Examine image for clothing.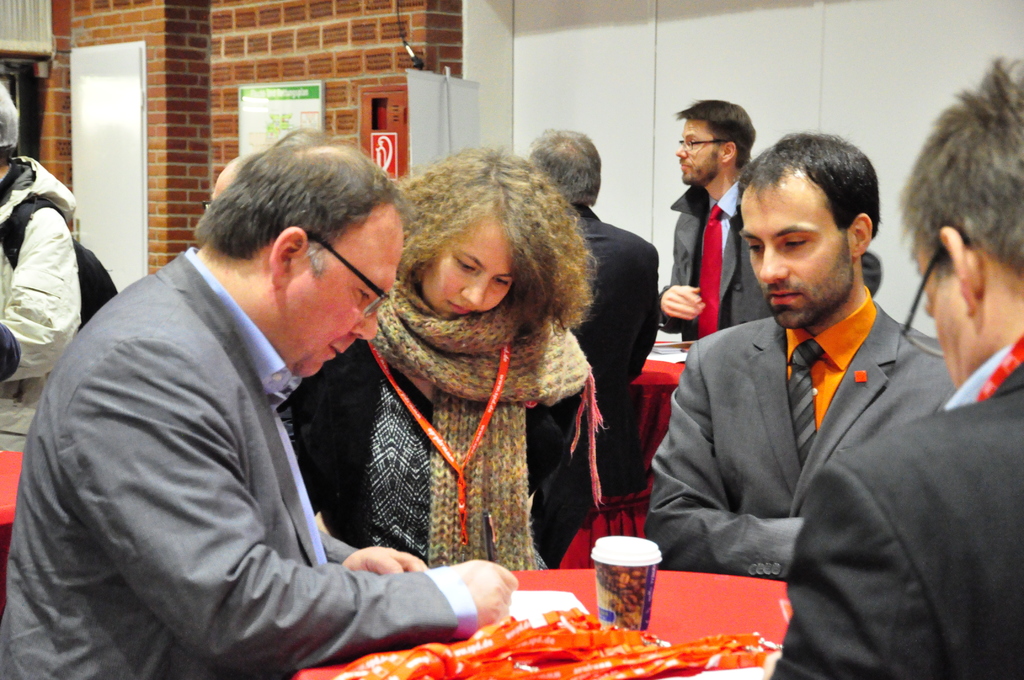
Examination result: crop(0, 245, 476, 679).
